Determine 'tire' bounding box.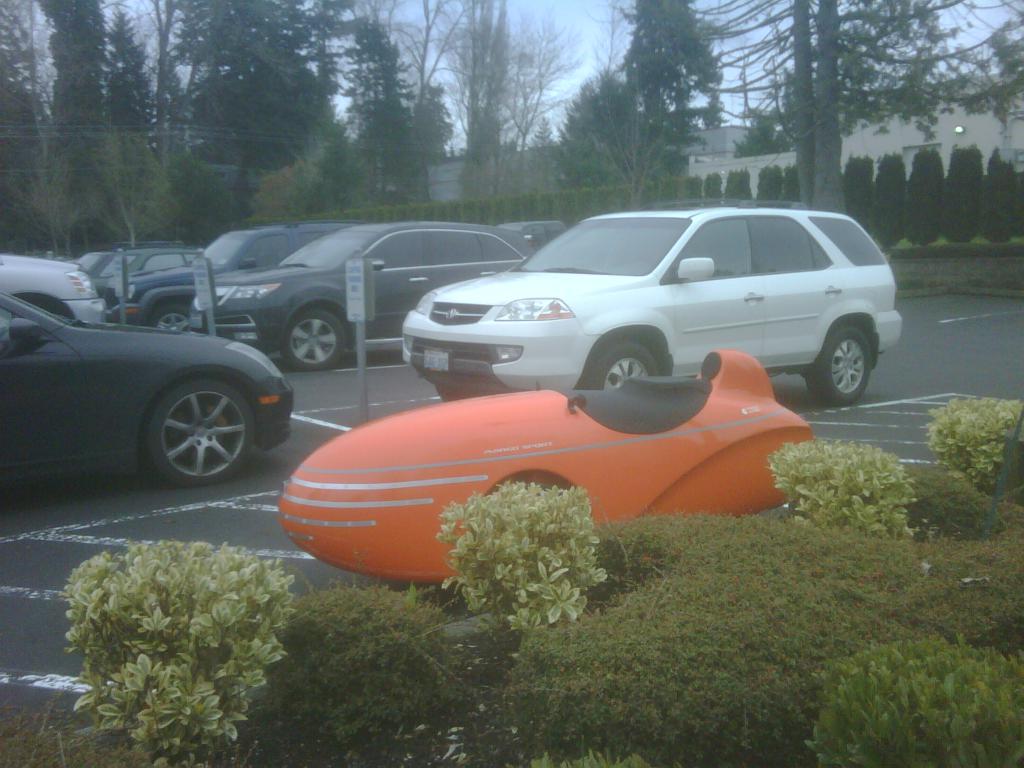
Determined: detection(587, 340, 658, 390).
